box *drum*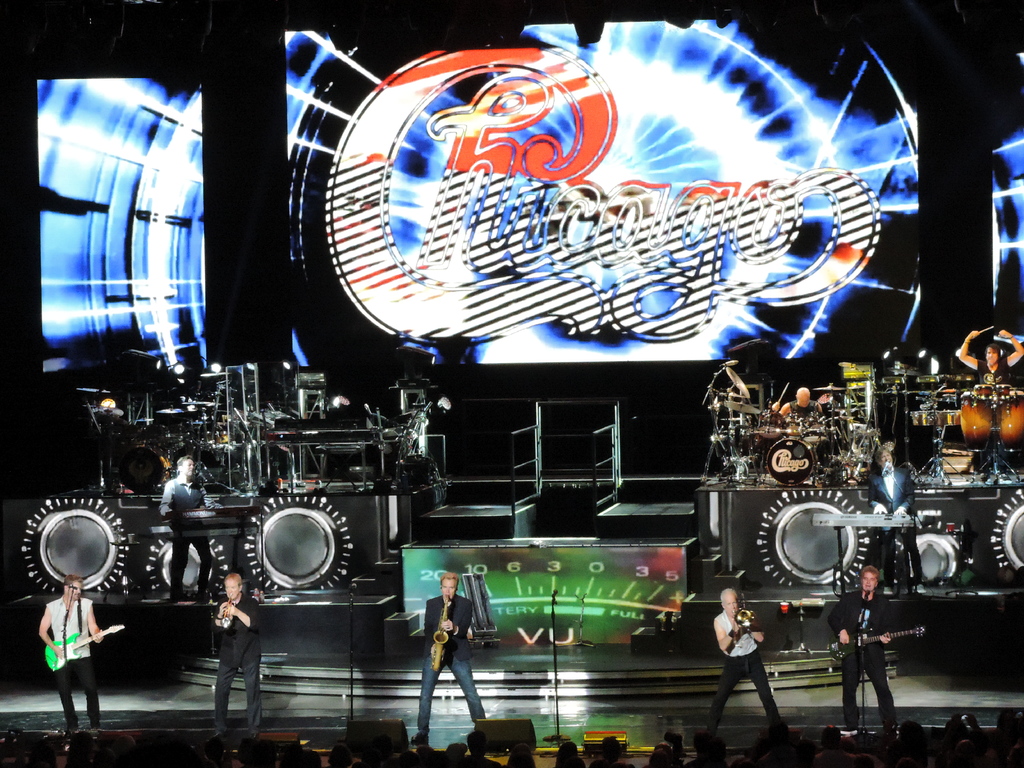
bbox=[749, 412, 783, 436]
